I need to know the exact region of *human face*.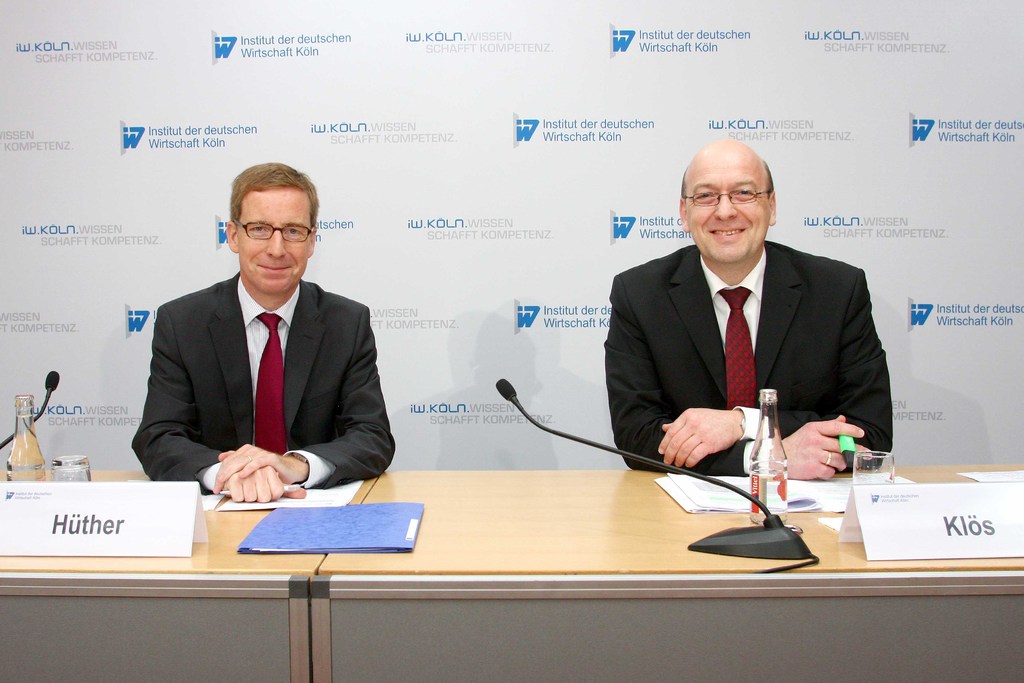
Region: <region>236, 201, 308, 293</region>.
